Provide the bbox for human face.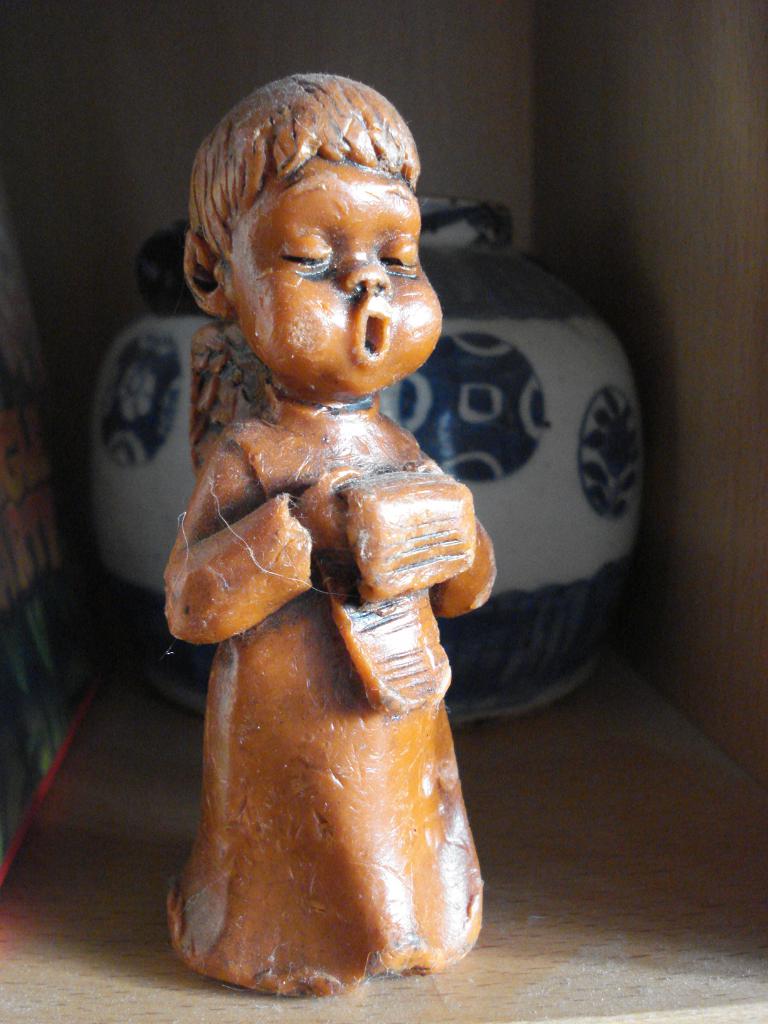
select_region(235, 156, 445, 383).
